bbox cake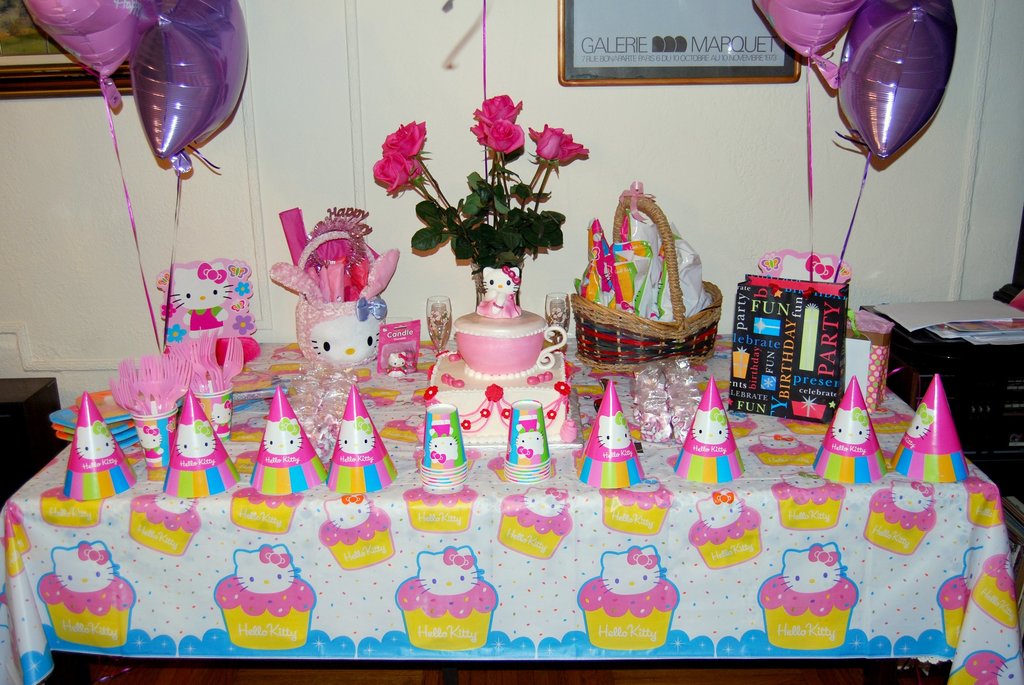
bbox(316, 494, 388, 568)
